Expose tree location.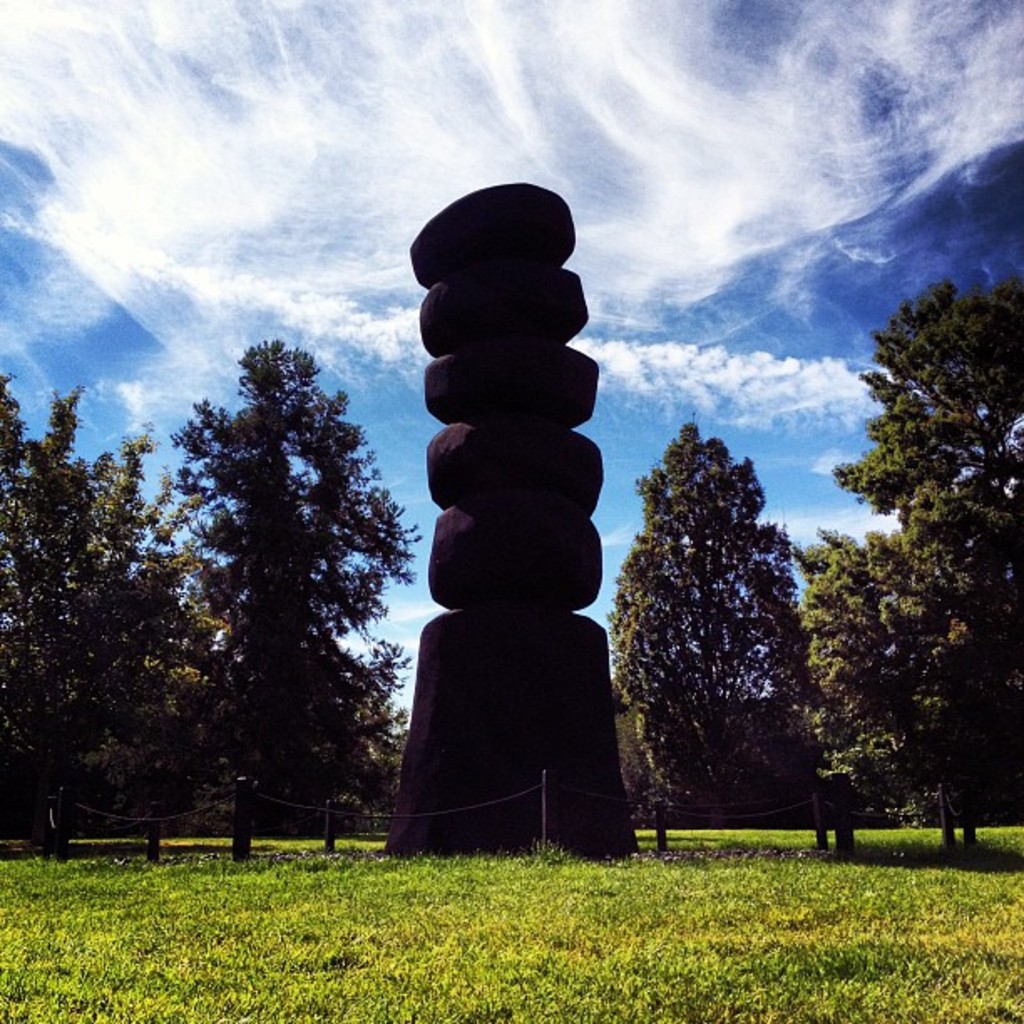
Exposed at pyautogui.locateOnScreen(621, 388, 835, 833).
